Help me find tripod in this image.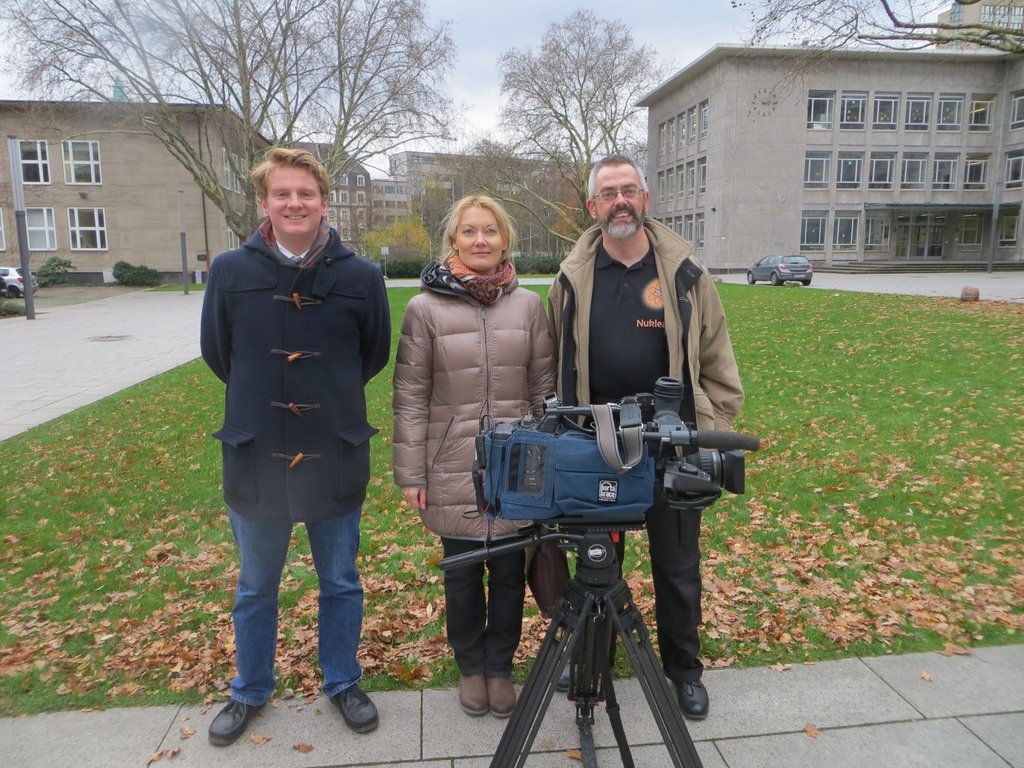
Found it: 434/531/701/767.
